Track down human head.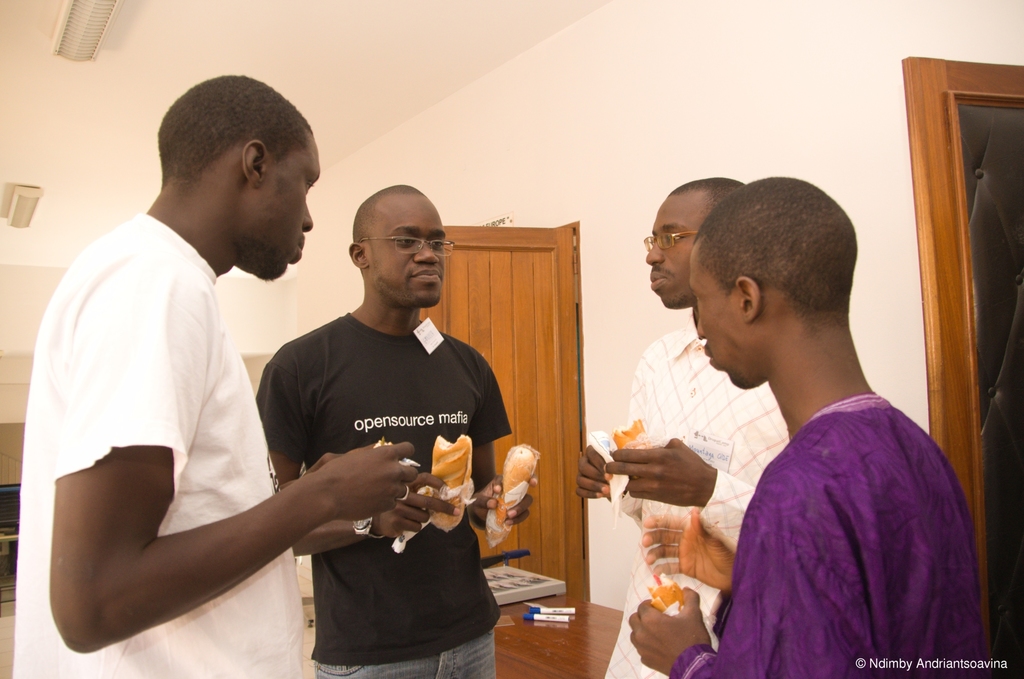
Tracked to crop(345, 184, 455, 310).
